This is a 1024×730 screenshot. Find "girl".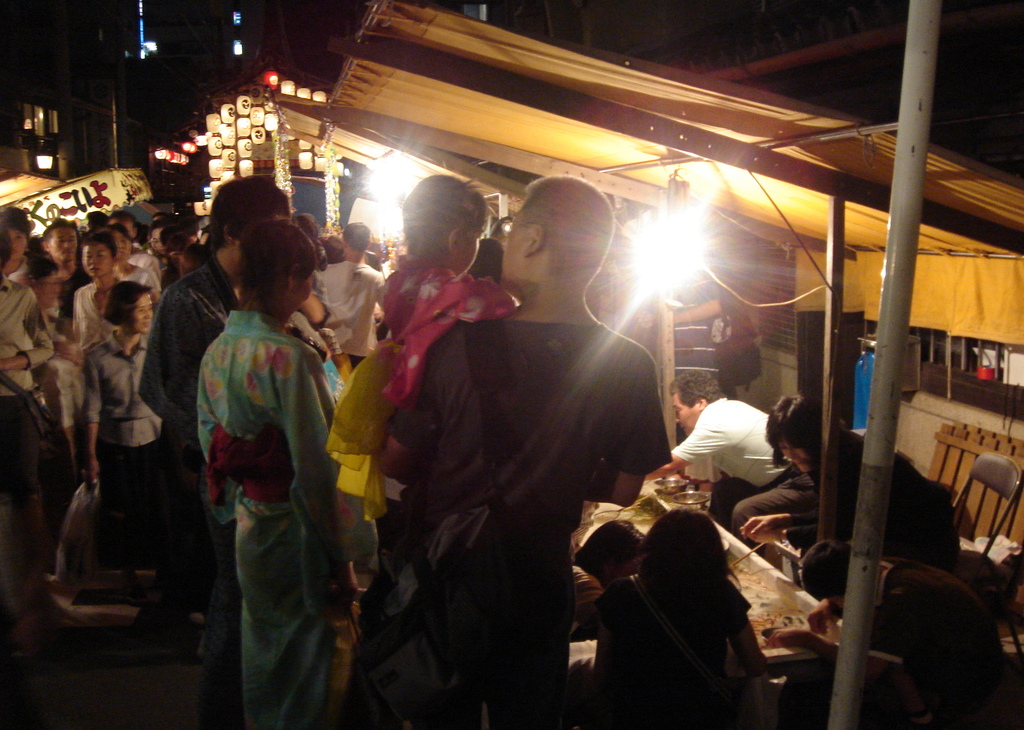
Bounding box: 326,171,518,522.
